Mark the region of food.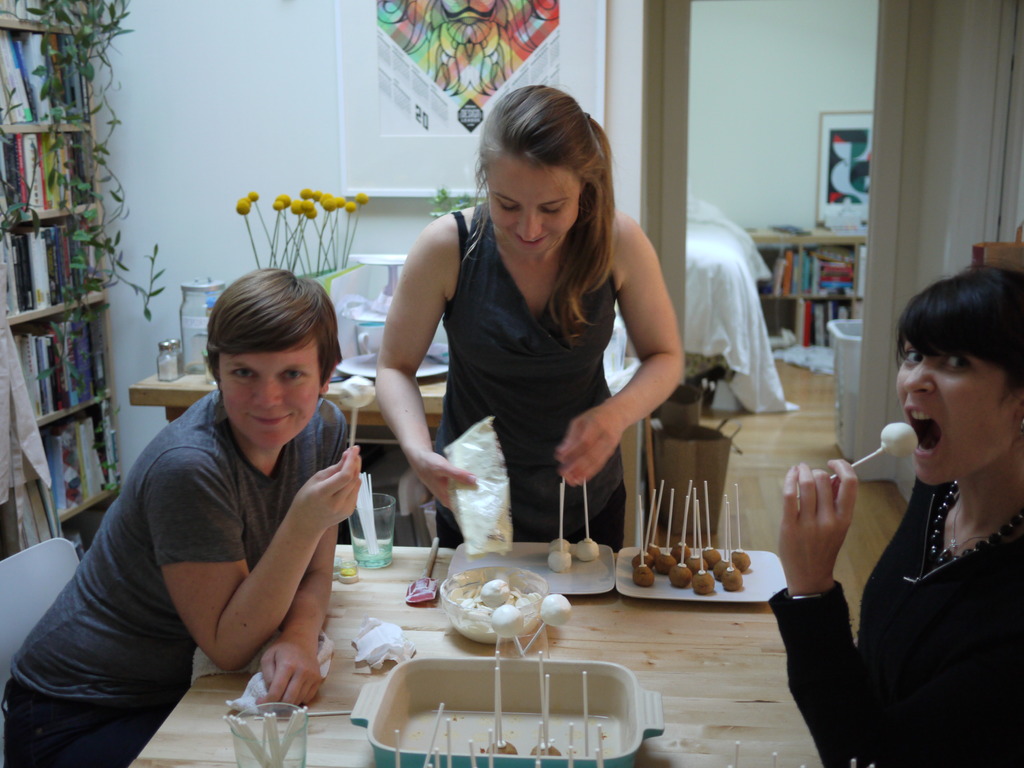
Region: select_region(730, 547, 751, 571).
